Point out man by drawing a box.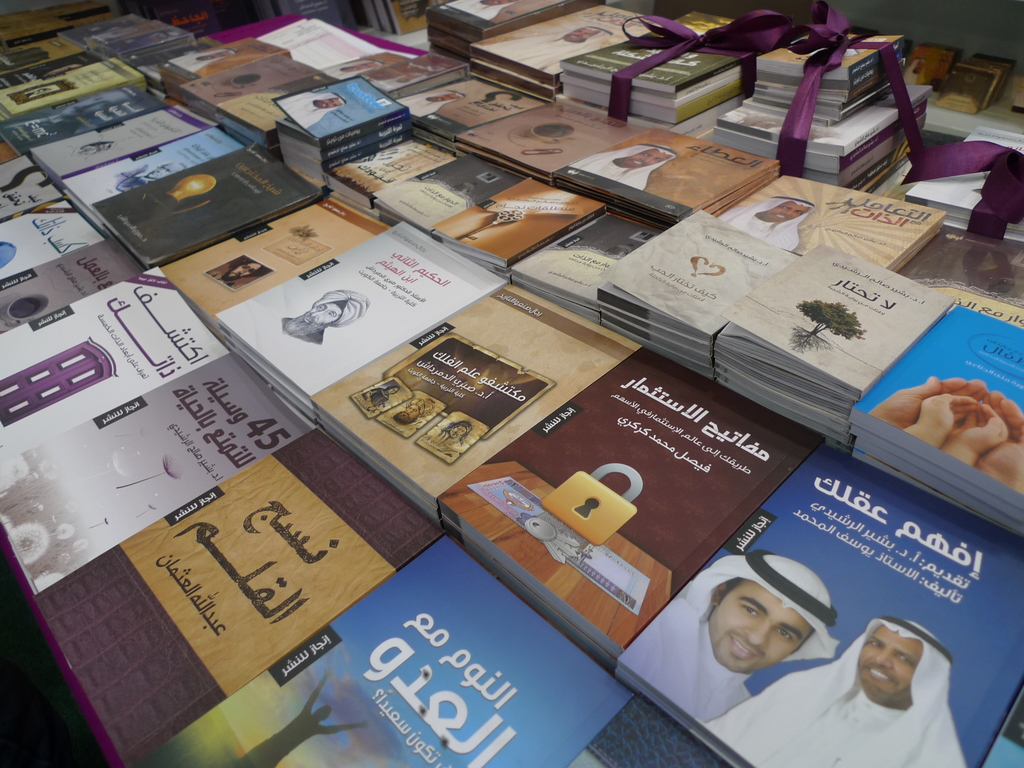
[left=481, top=22, right=612, bottom=74].
